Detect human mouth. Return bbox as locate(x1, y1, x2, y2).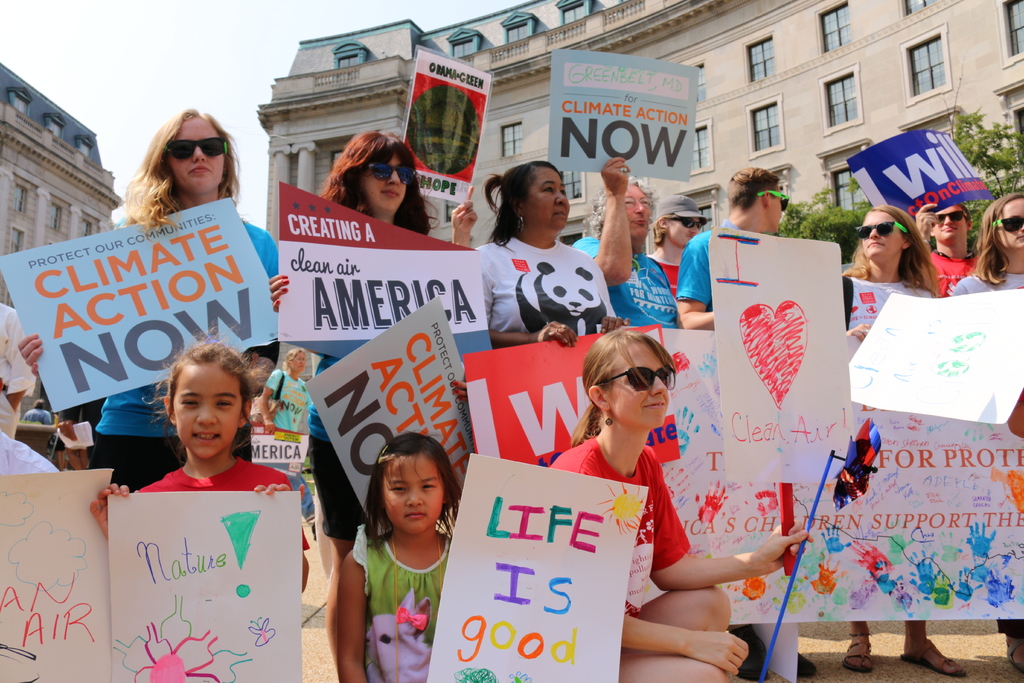
locate(403, 508, 426, 523).
